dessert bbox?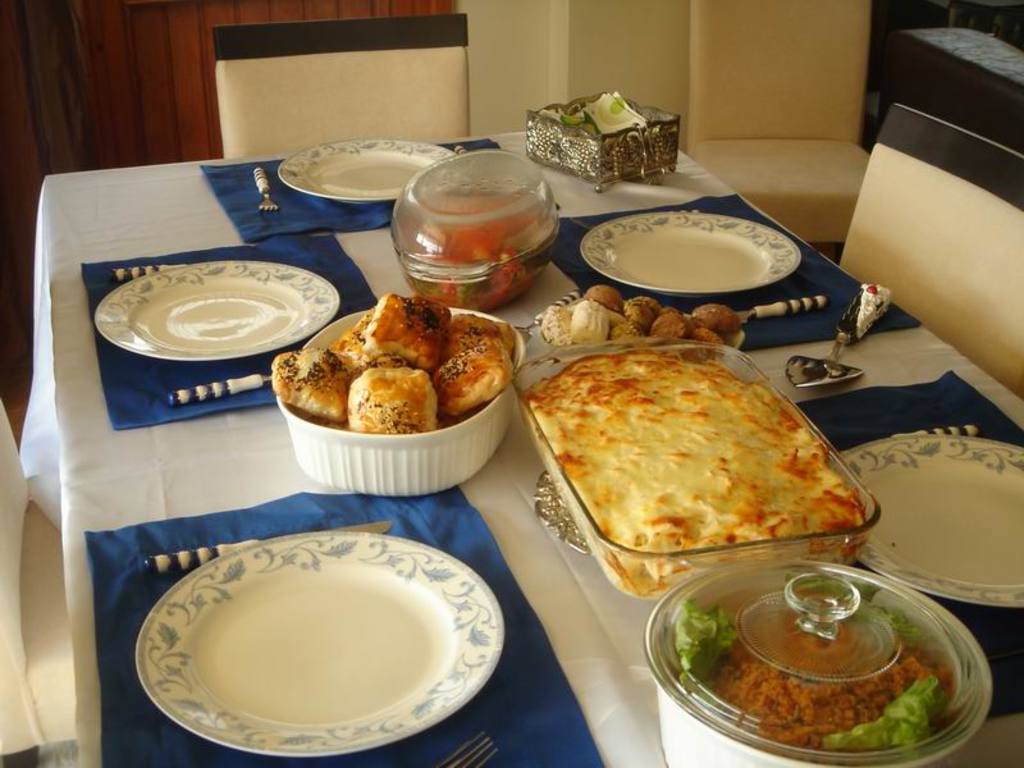
[x1=627, y1=297, x2=653, y2=320]
